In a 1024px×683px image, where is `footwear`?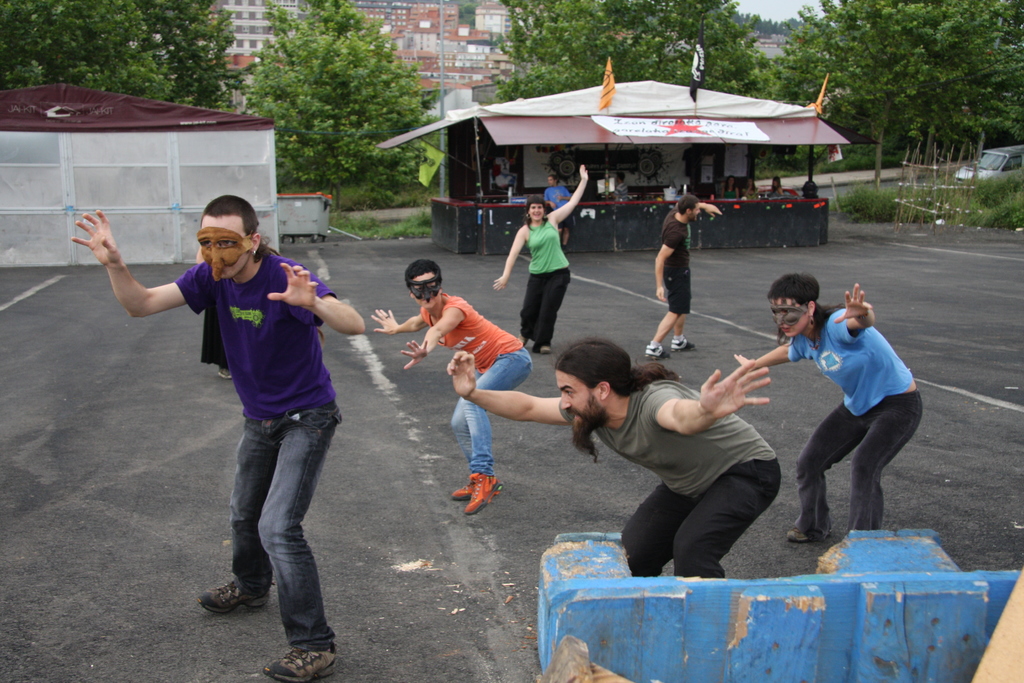
188:575:281:616.
